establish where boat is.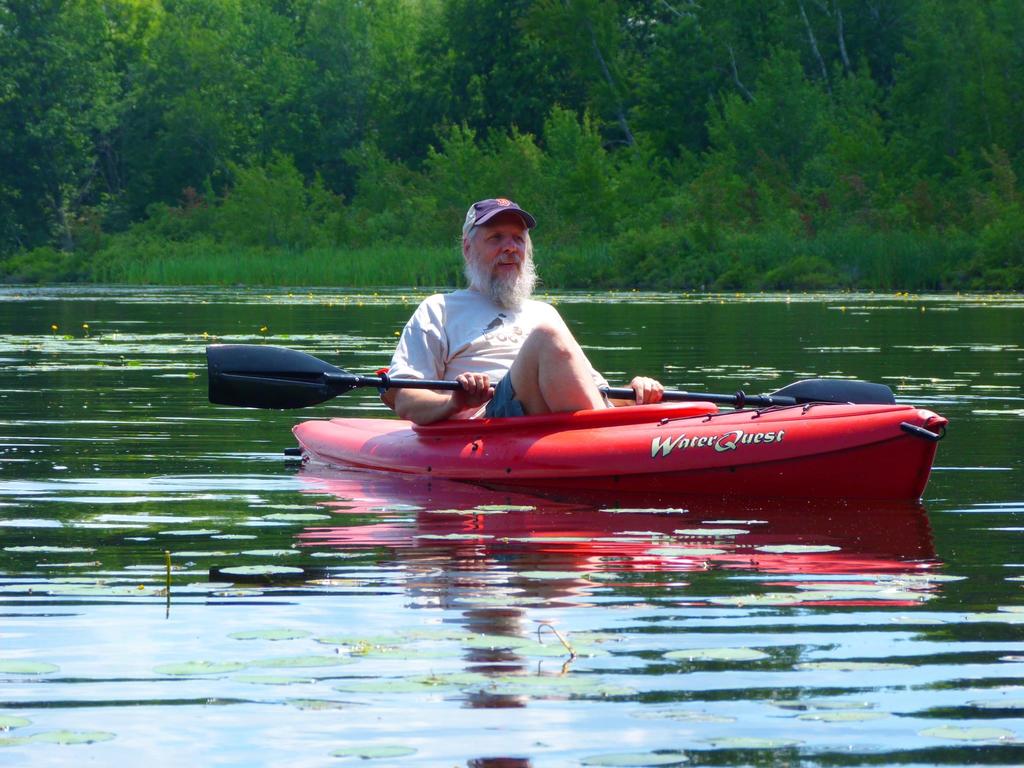
Established at (left=254, top=327, right=963, bottom=509).
